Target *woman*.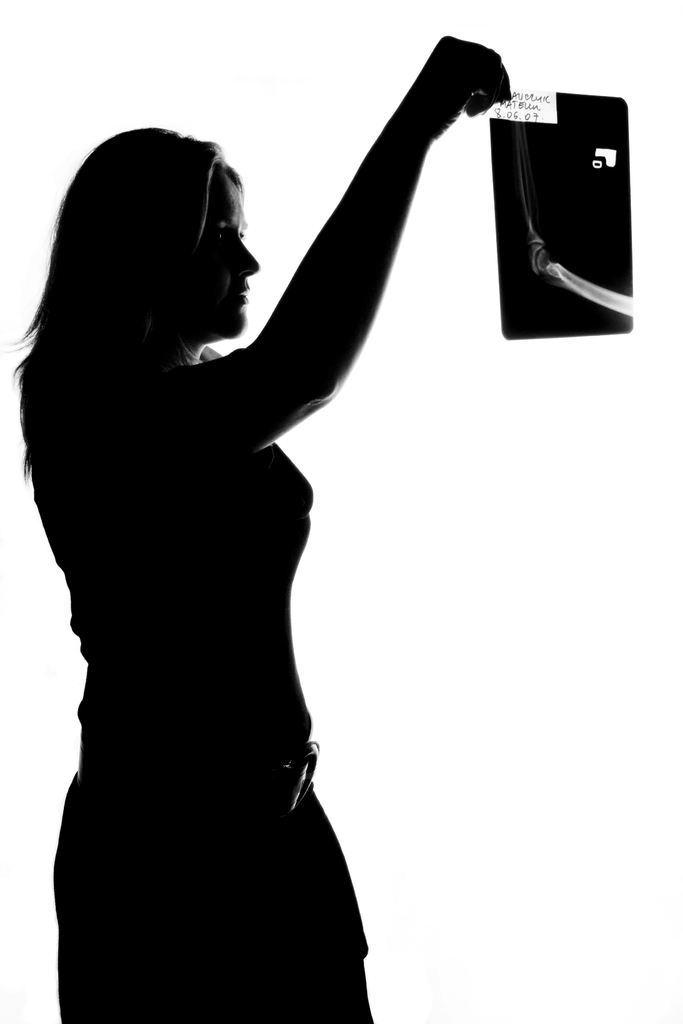
Target region: locate(0, 45, 530, 973).
